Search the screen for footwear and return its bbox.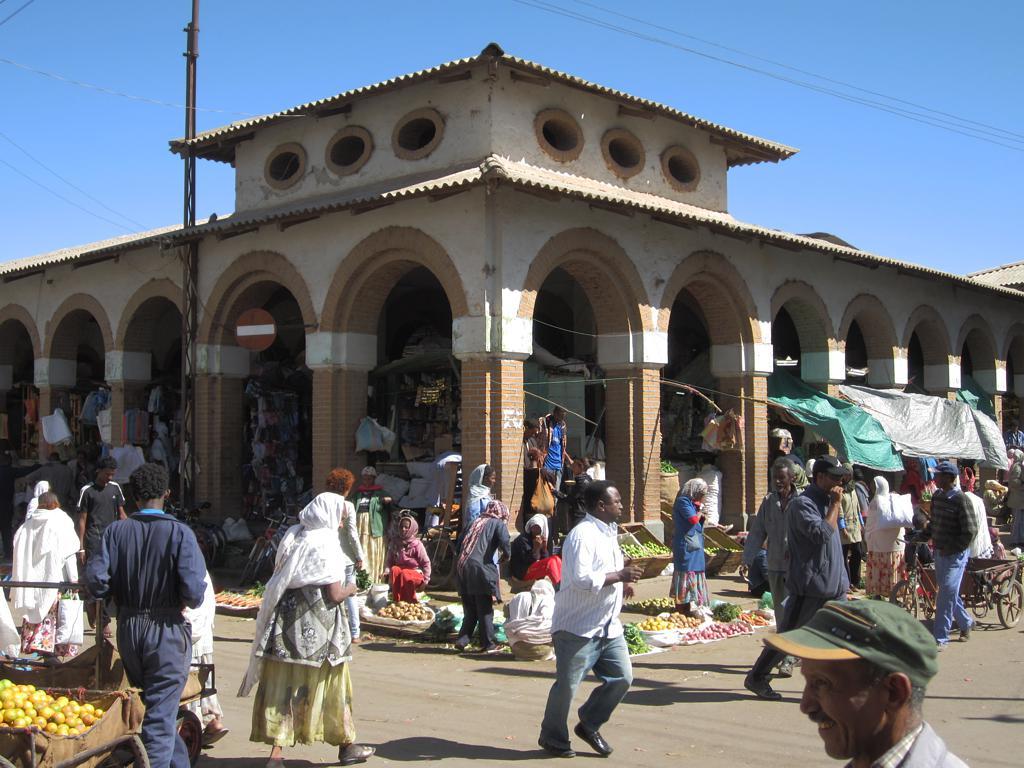
Found: 776,658,796,680.
